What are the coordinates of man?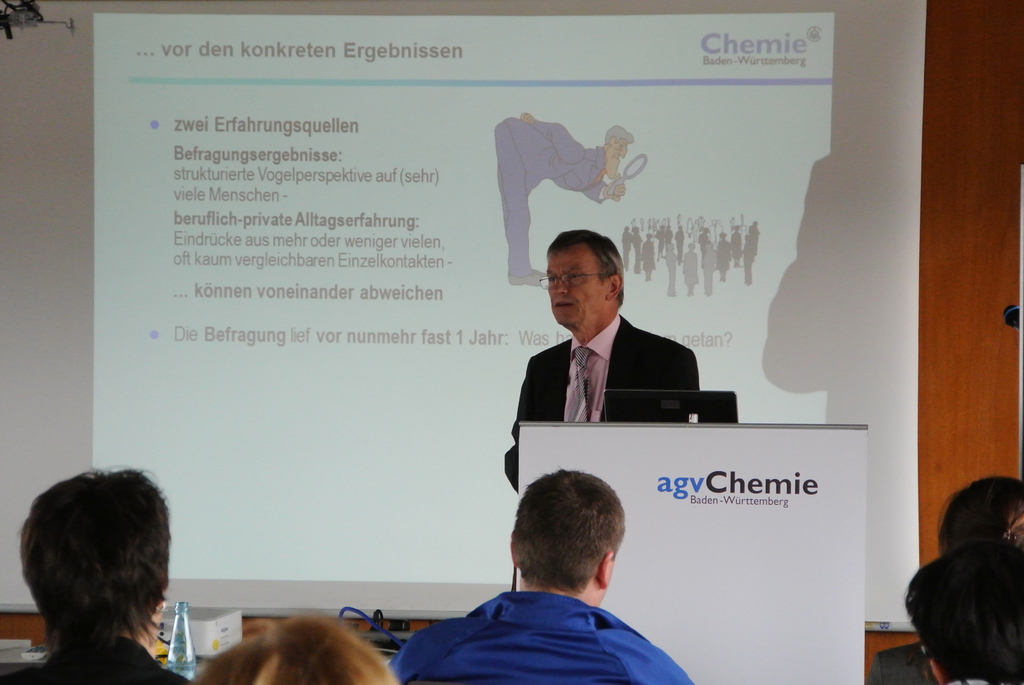
x1=0, y1=466, x2=188, y2=684.
